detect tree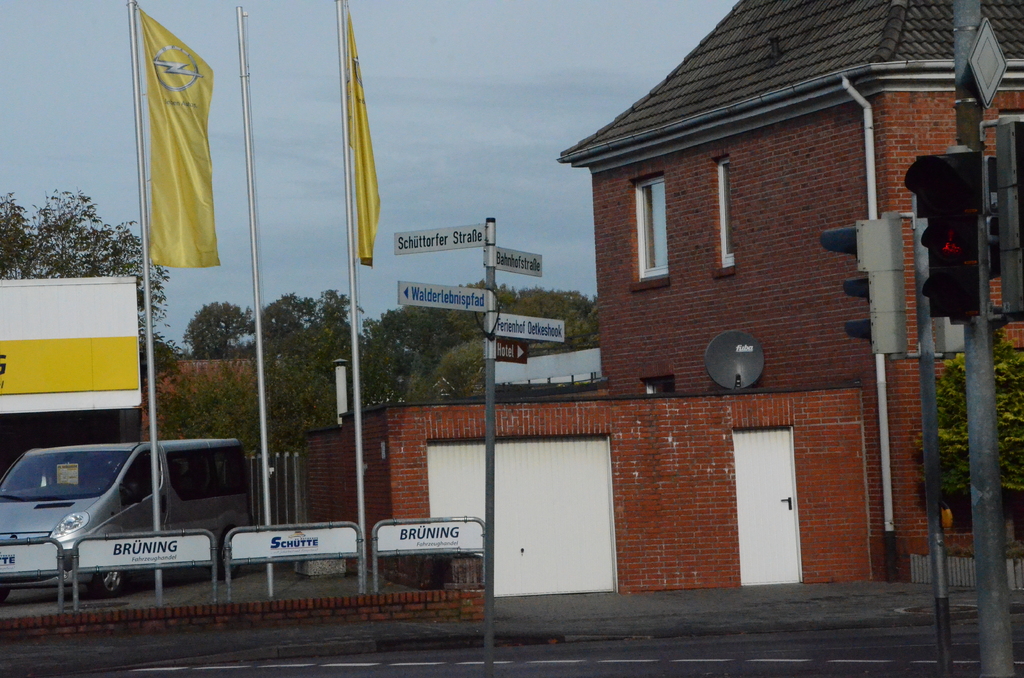
[x1=0, y1=186, x2=169, y2=370]
